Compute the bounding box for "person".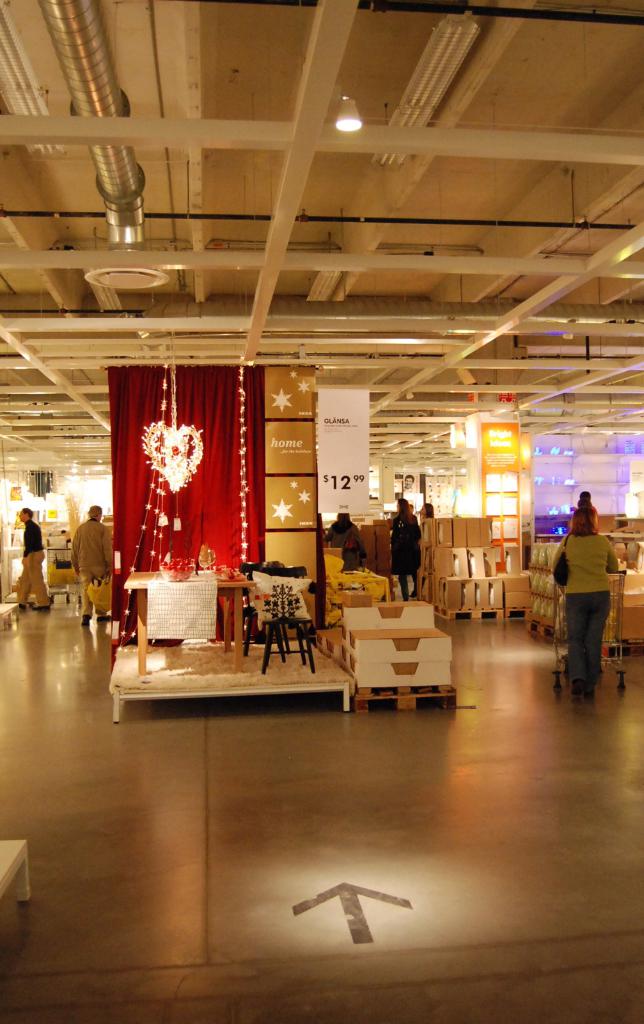
BBox(555, 505, 624, 691).
